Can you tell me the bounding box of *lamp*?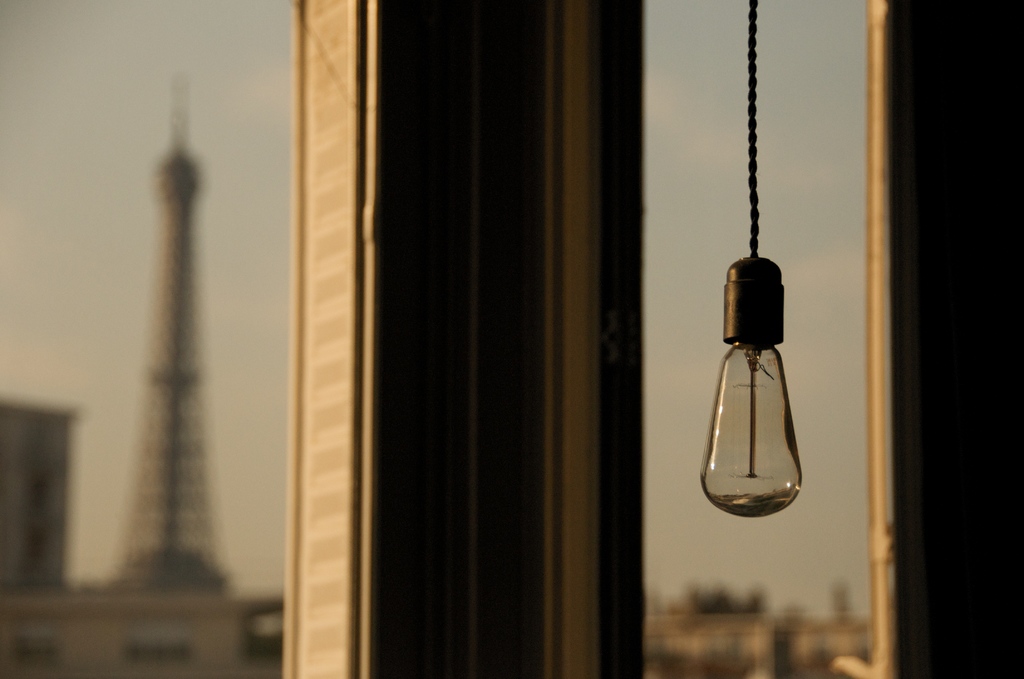
(x1=700, y1=184, x2=842, y2=547).
